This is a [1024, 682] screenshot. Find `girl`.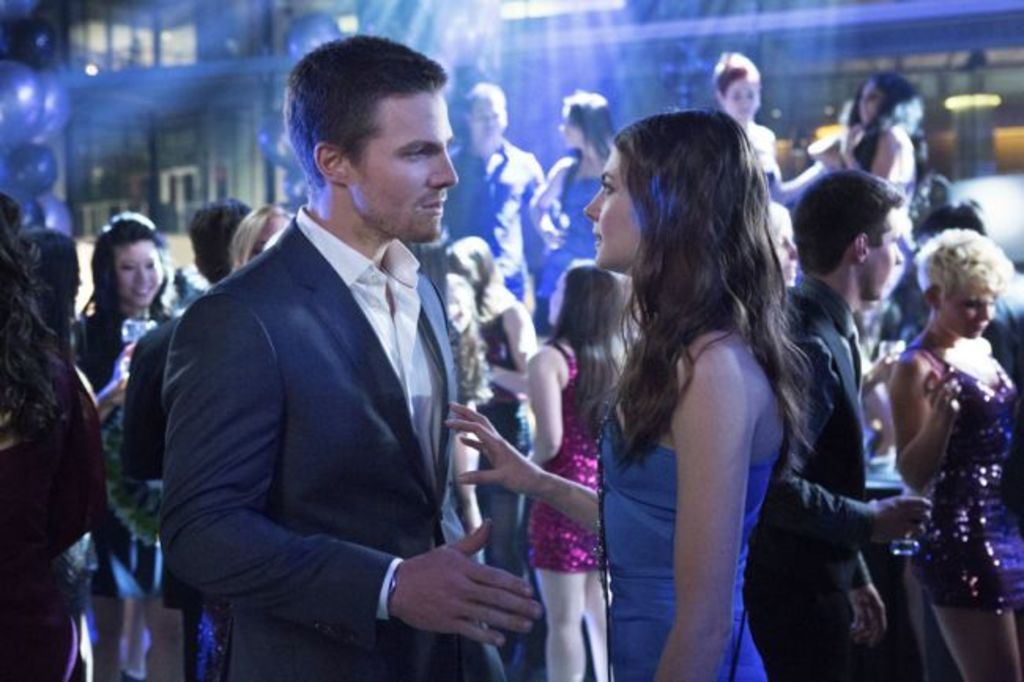
Bounding box: (x1=449, y1=109, x2=810, y2=680).
